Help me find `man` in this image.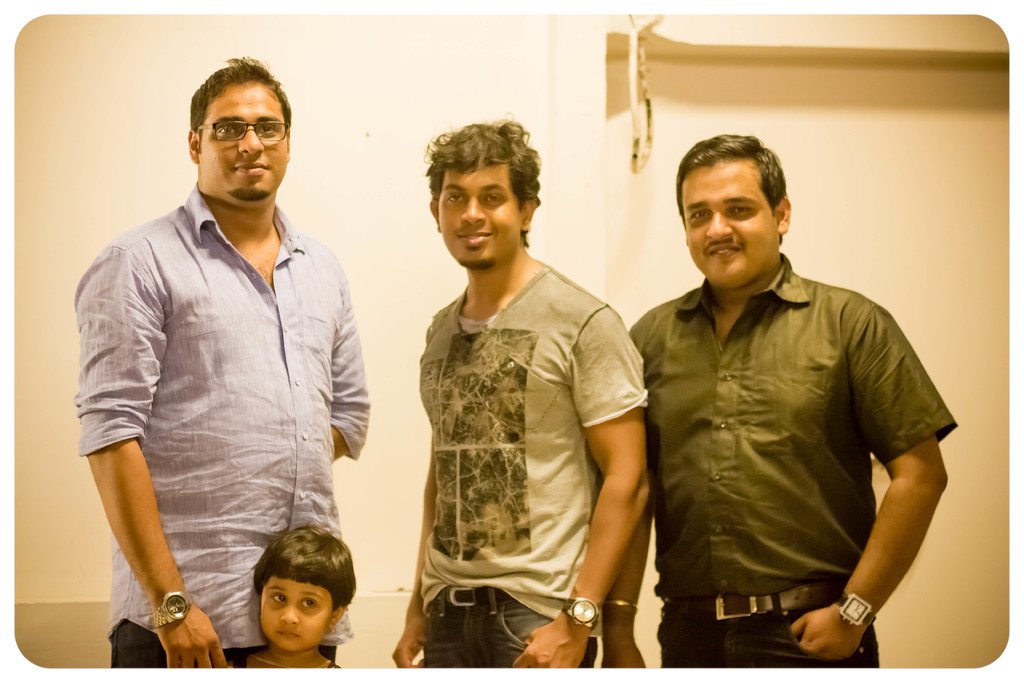
Found it: [x1=72, y1=58, x2=382, y2=664].
